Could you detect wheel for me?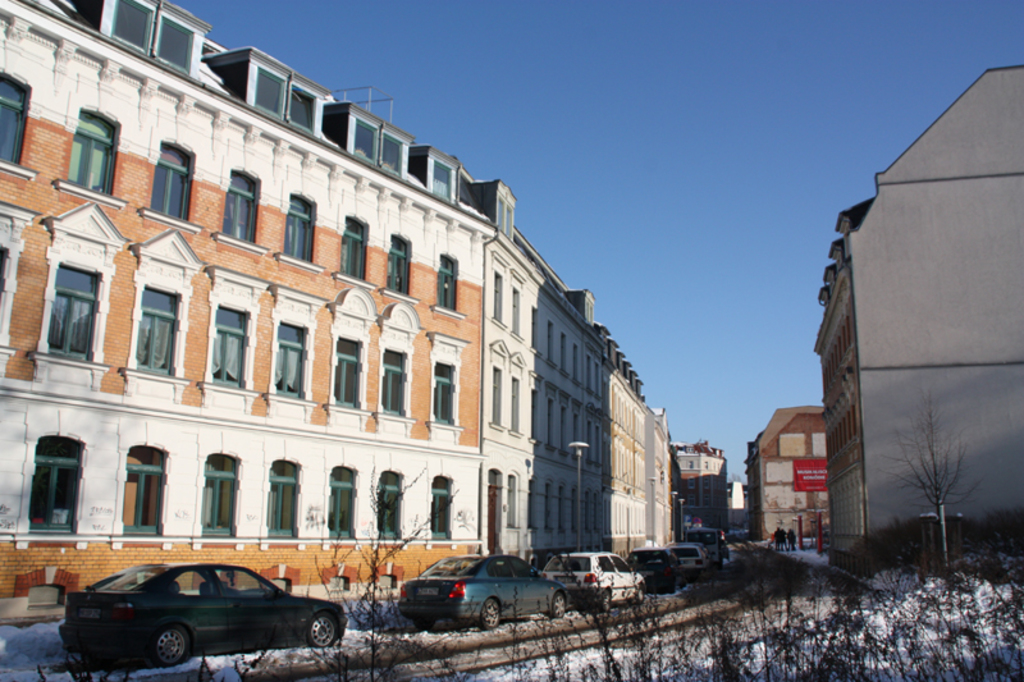
Detection result: {"left": 150, "top": 626, "right": 191, "bottom": 668}.
